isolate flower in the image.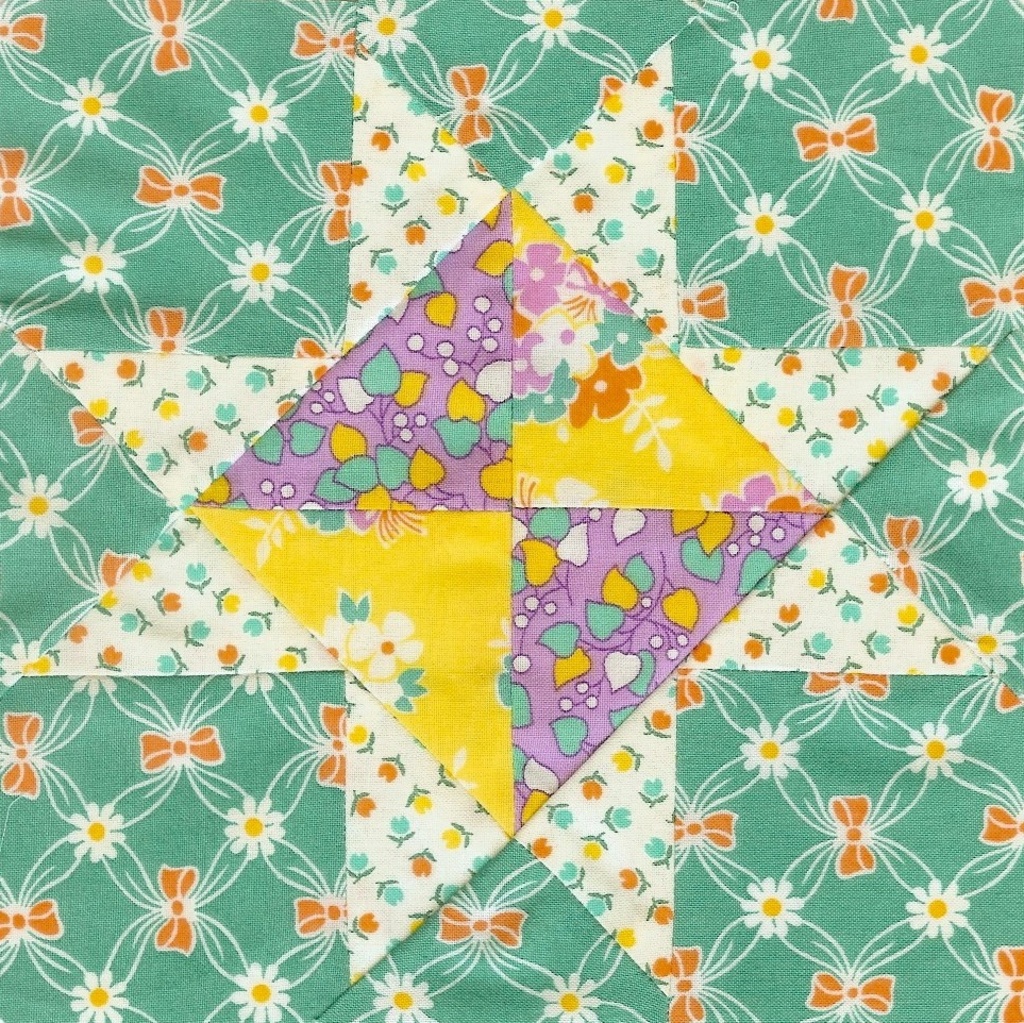
Isolated region: box=[941, 446, 1010, 505].
